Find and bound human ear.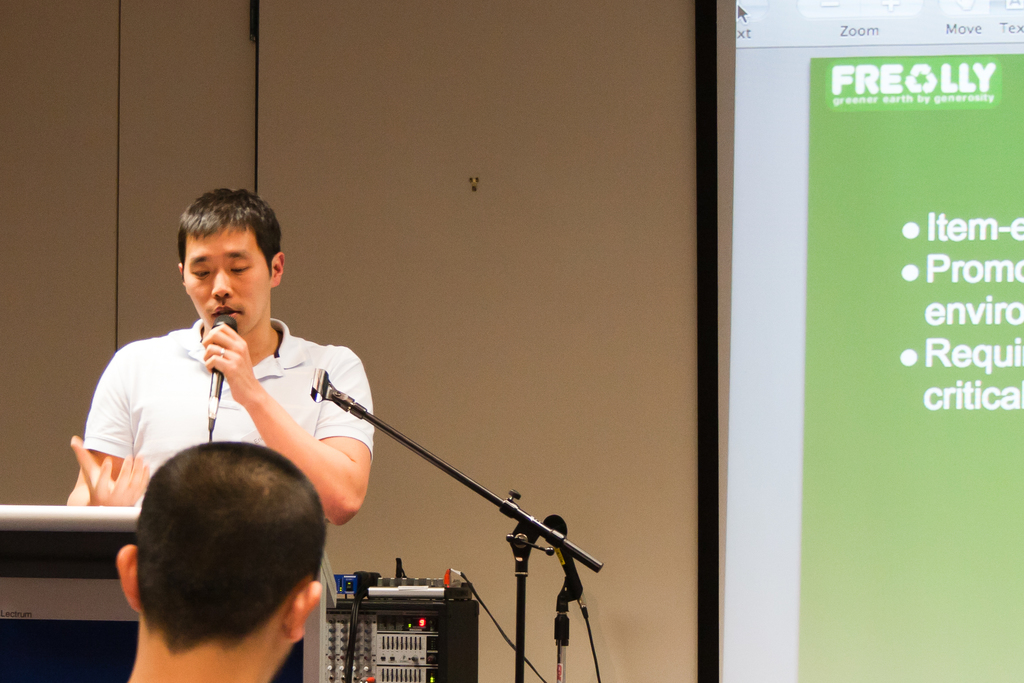
Bound: [176, 261, 187, 292].
